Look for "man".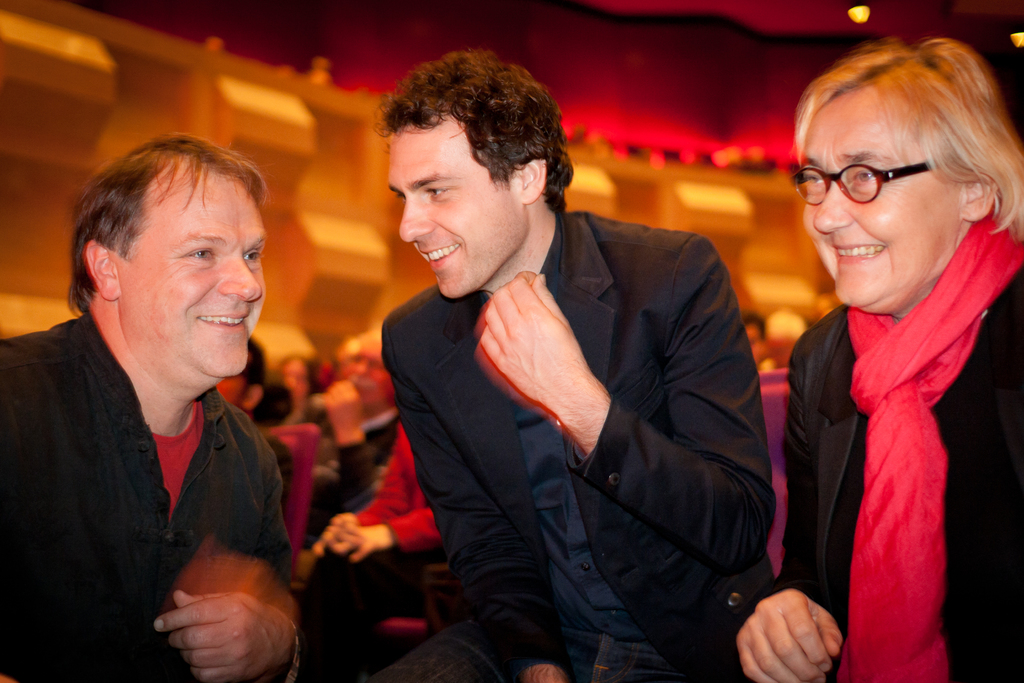
Found: 378, 45, 777, 682.
